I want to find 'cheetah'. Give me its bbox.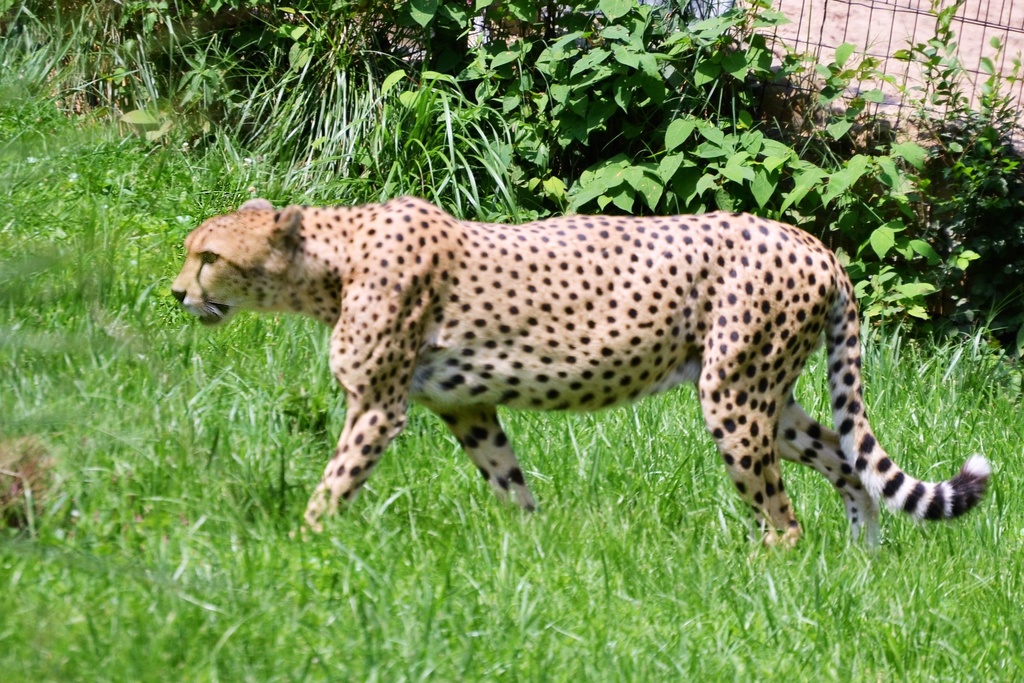
pyautogui.locateOnScreen(164, 193, 992, 555).
